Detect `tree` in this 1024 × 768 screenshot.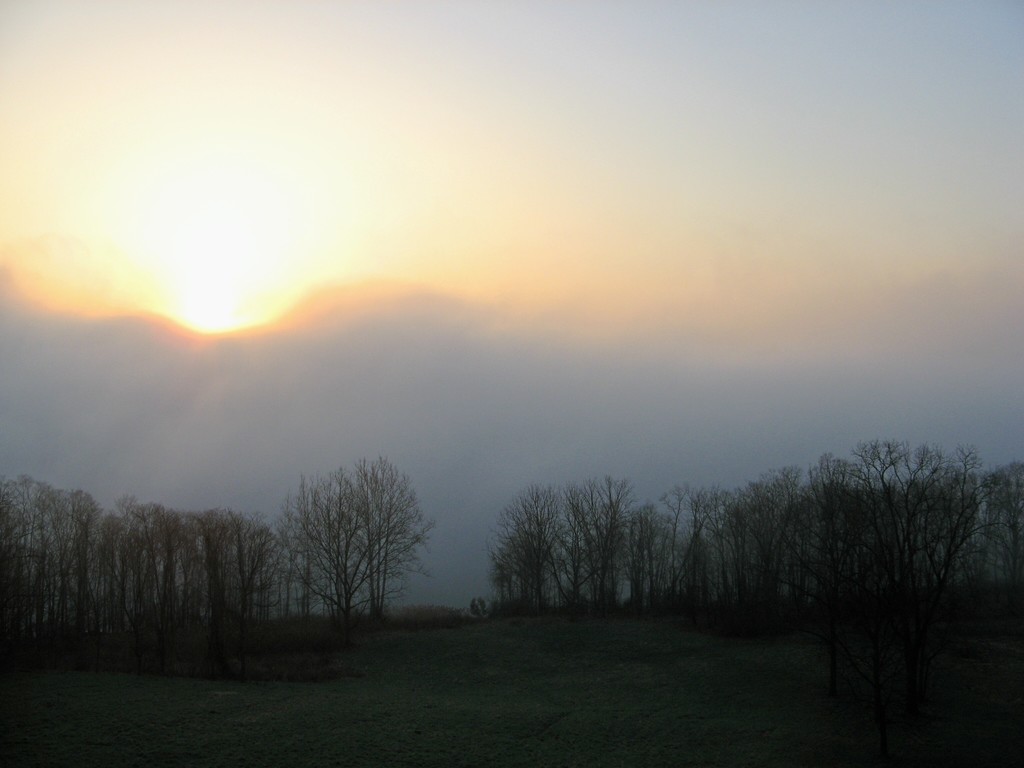
Detection: locate(708, 487, 753, 580).
